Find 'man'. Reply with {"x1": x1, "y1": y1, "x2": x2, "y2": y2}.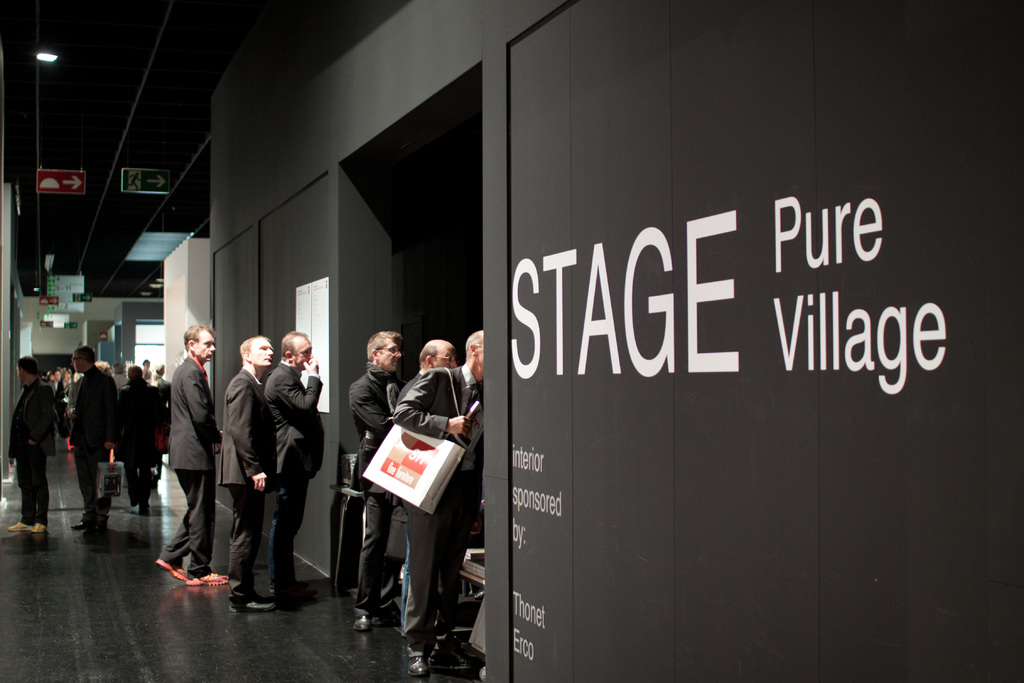
{"x1": 161, "y1": 328, "x2": 232, "y2": 600}.
